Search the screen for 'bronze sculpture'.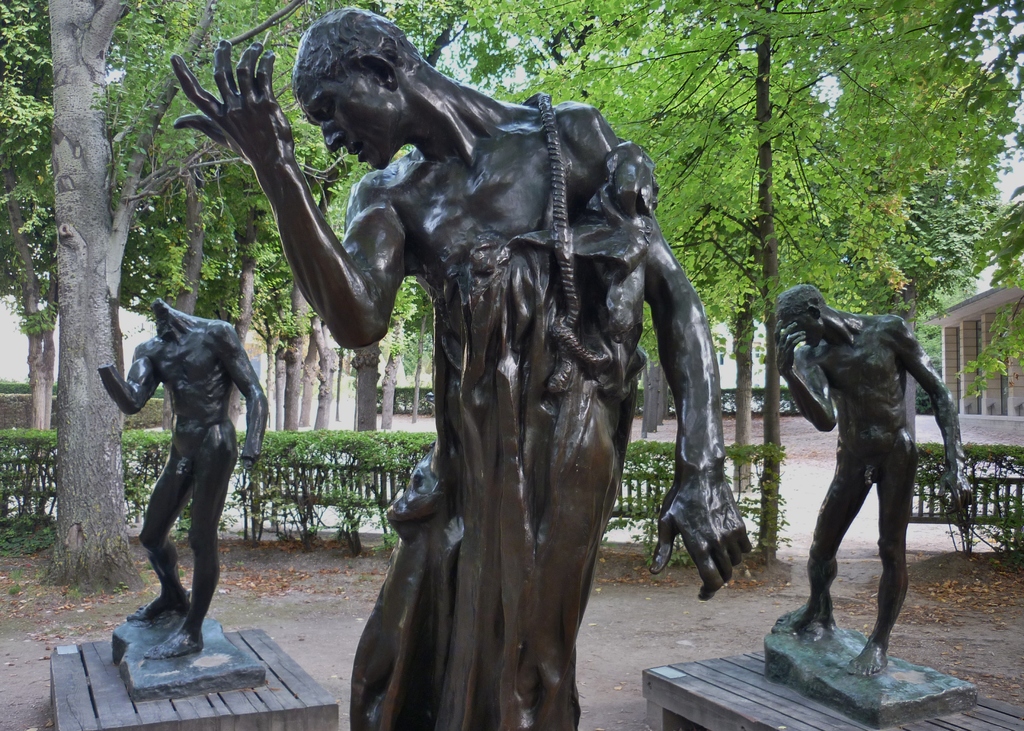
Found at box=[780, 282, 973, 675].
